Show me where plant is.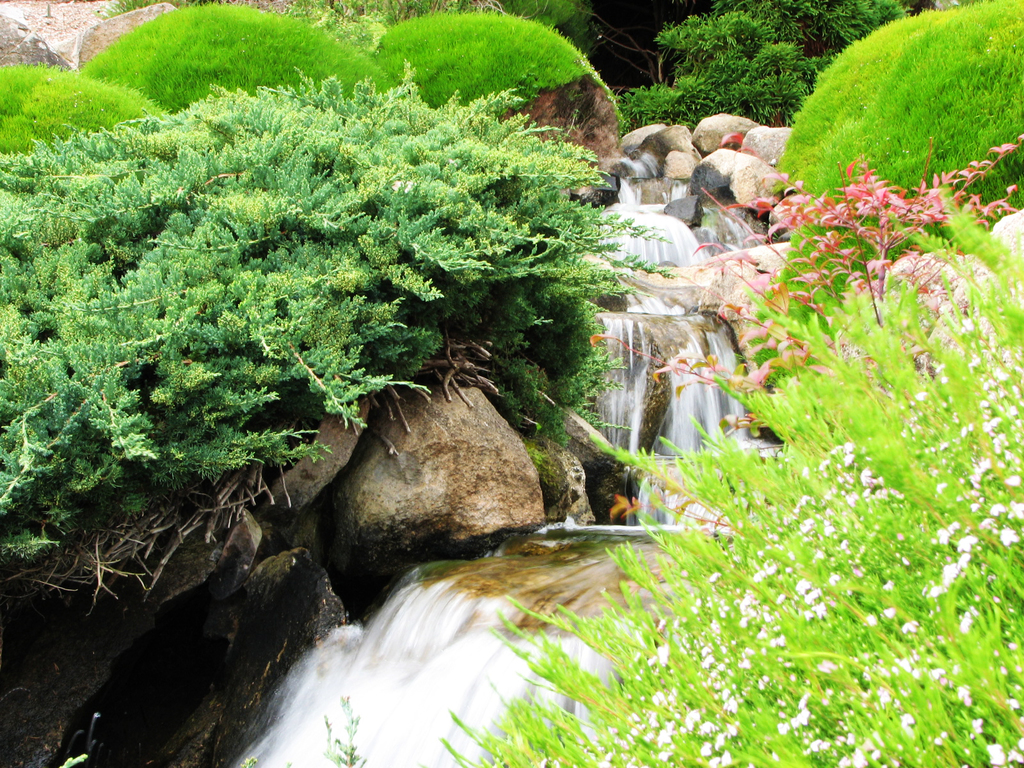
plant is at (374,8,625,122).
